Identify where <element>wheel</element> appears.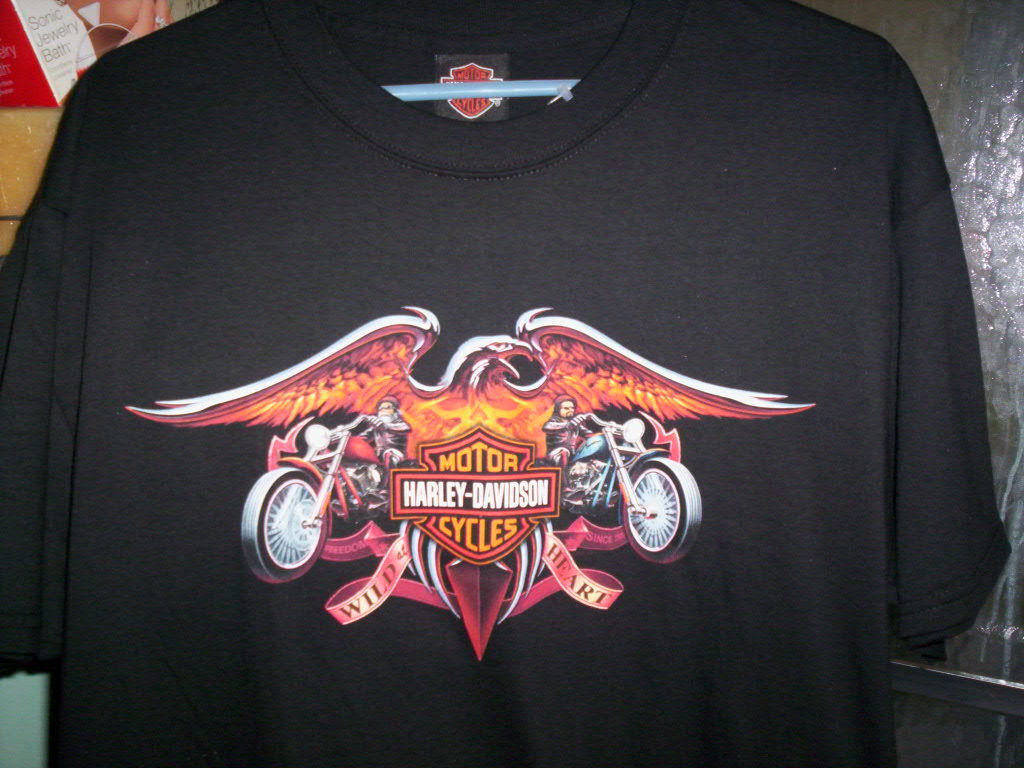
Appears at (x1=618, y1=459, x2=703, y2=564).
